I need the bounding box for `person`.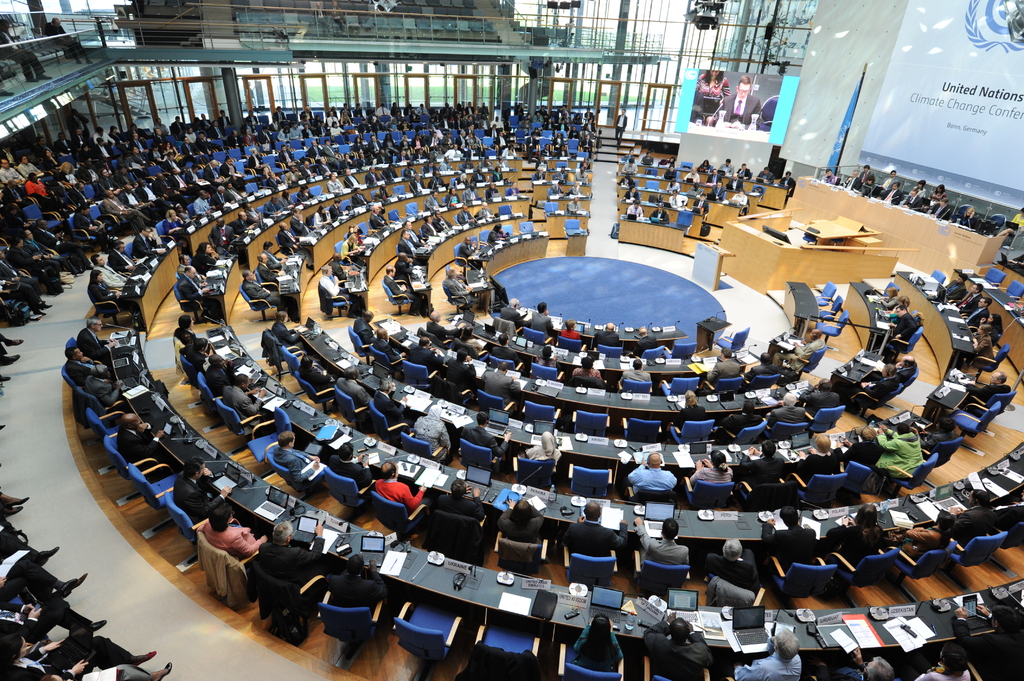
Here it is: select_region(643, 613, 708, 680).
